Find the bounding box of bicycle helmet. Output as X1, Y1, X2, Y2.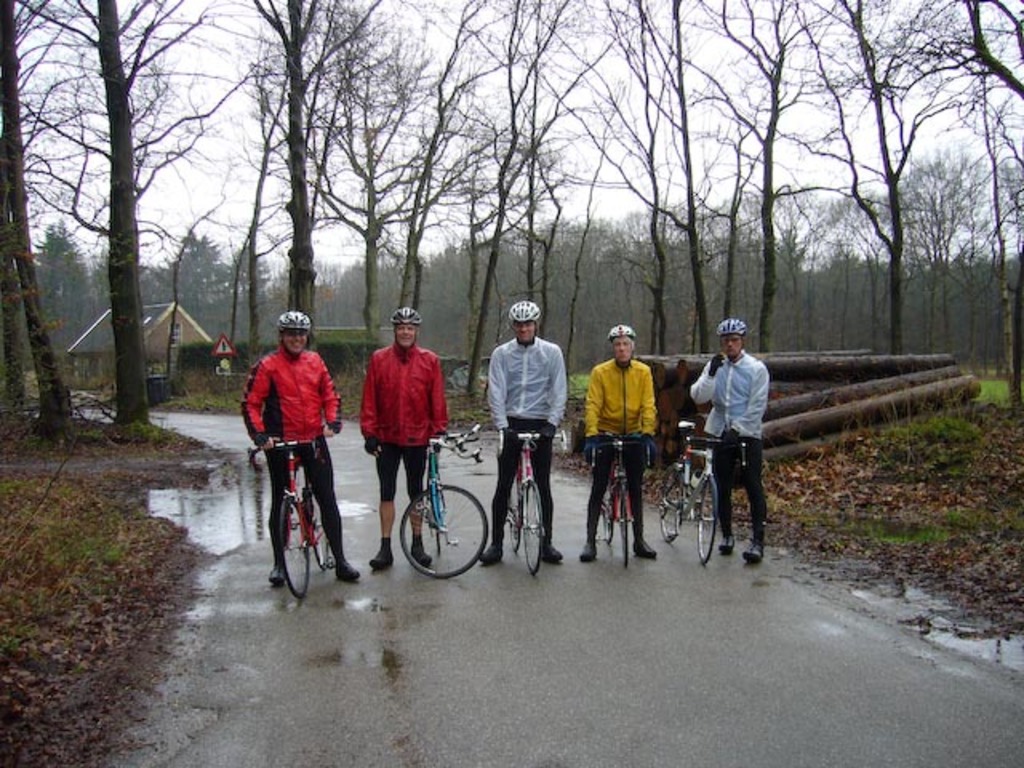
605, 323, 632, 338.
